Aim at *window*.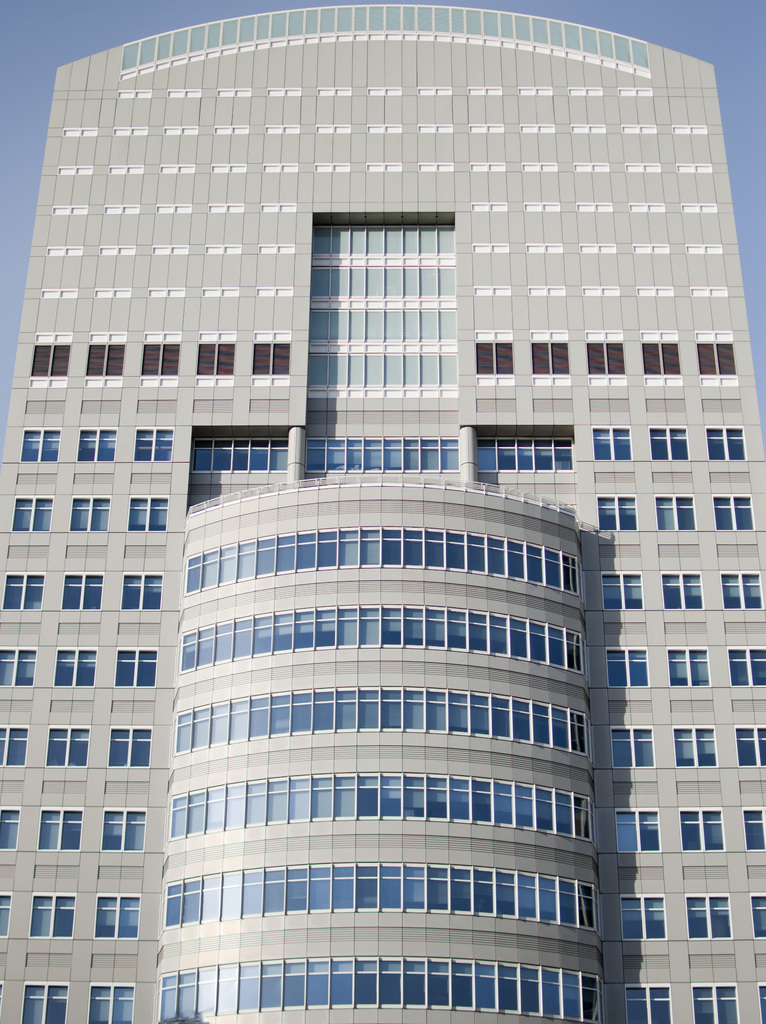
Aimed at [left=107, top=719, right=159, bottom=780].
